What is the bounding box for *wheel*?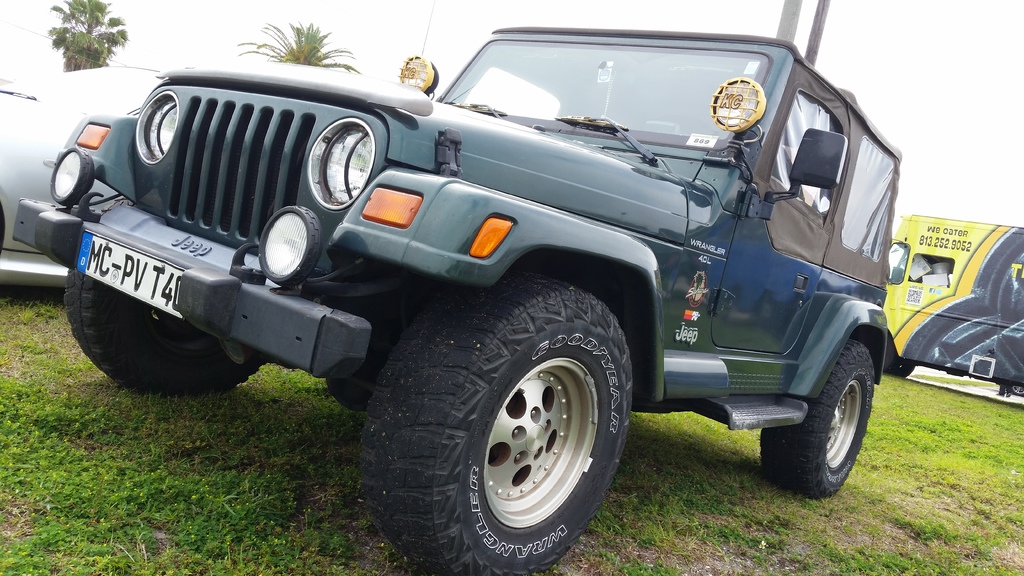
box(61, 271, 266, 397).
